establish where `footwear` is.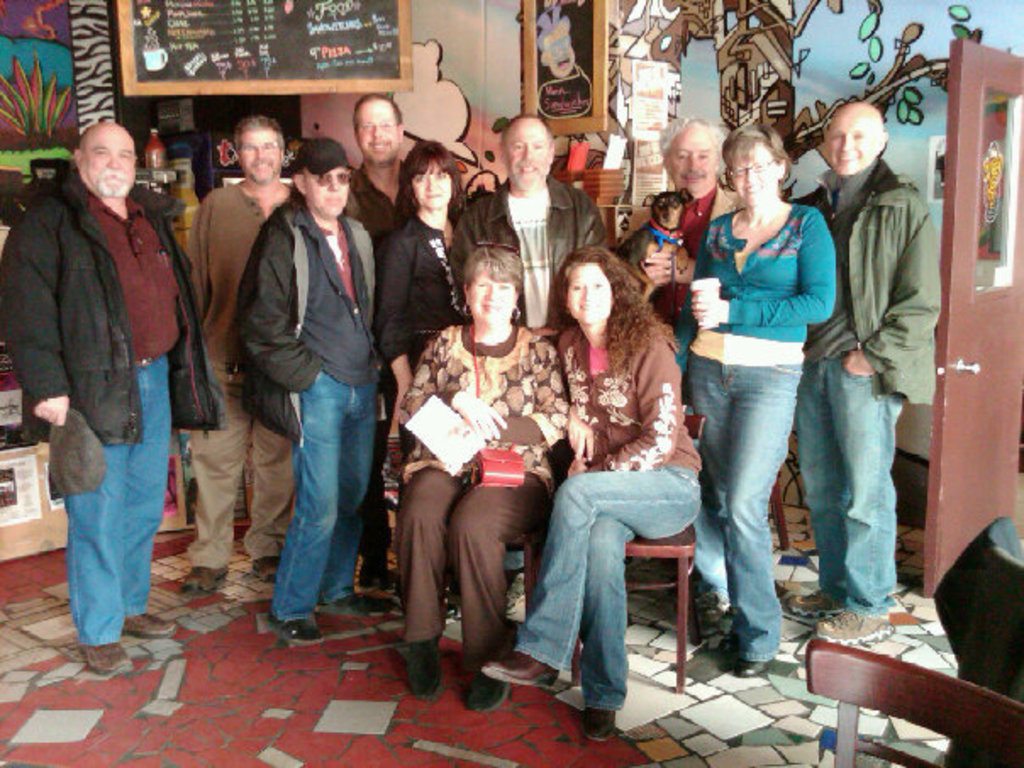
Established at [88, 607, 175, 668].
